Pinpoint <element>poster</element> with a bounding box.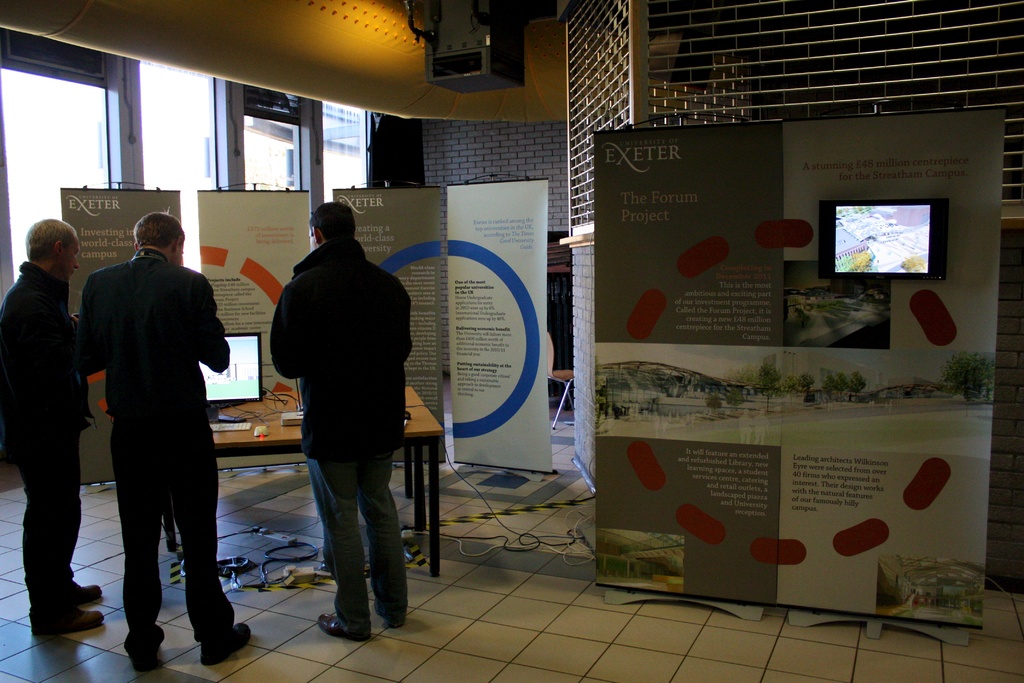
(444, 177, 557, 470).
